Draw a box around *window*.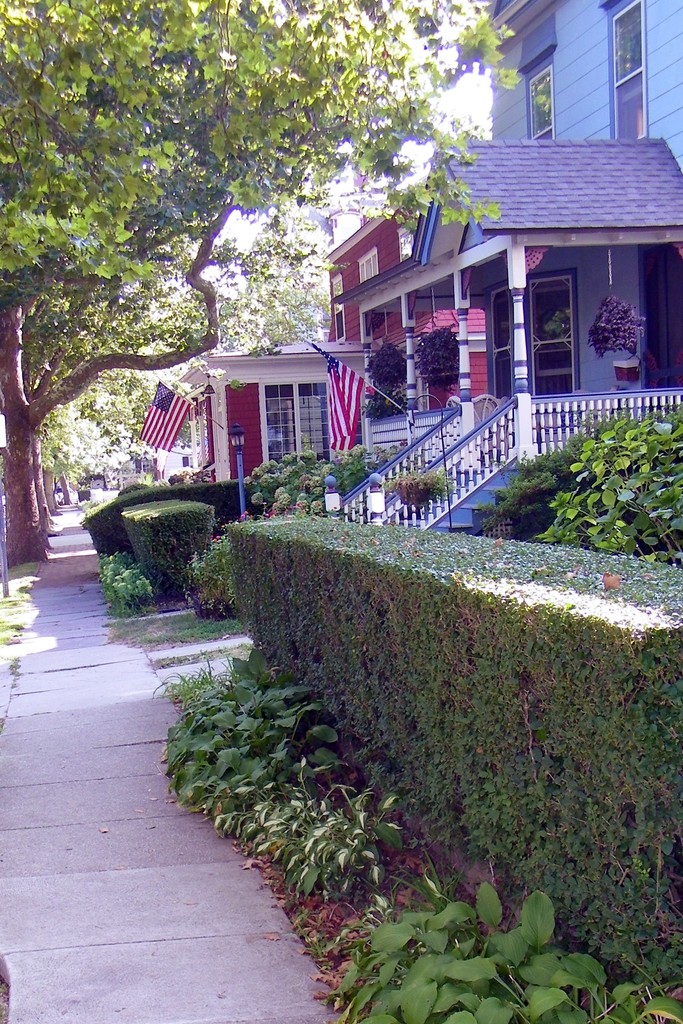
bbox(606, 0, 650, 140).
